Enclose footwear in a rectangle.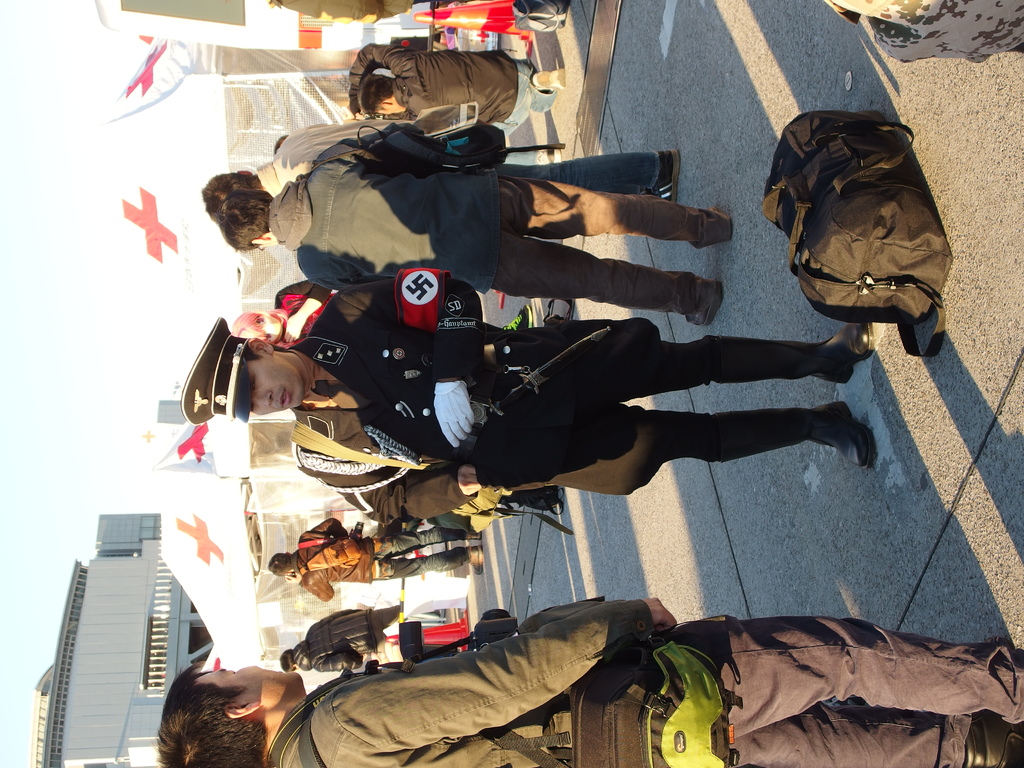
locate(468, 543, 483, 574).
